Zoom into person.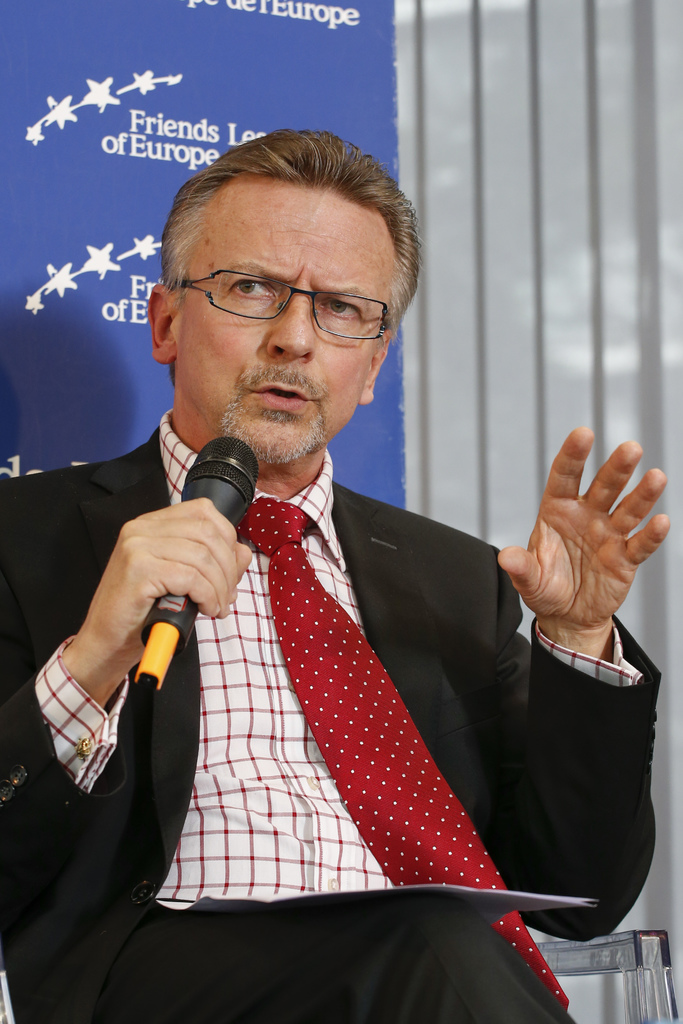
Zoom target: 37 158 586 1000.
